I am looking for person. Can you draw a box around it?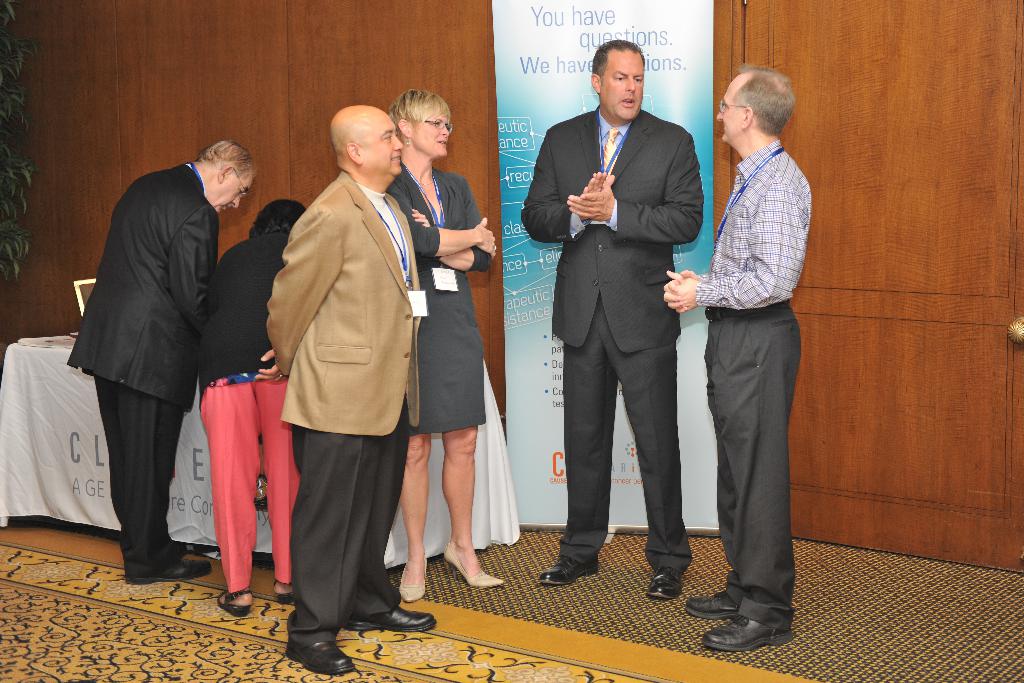
Sure, the bounding box is [left=259, top=103, right=449, bottom=667].
